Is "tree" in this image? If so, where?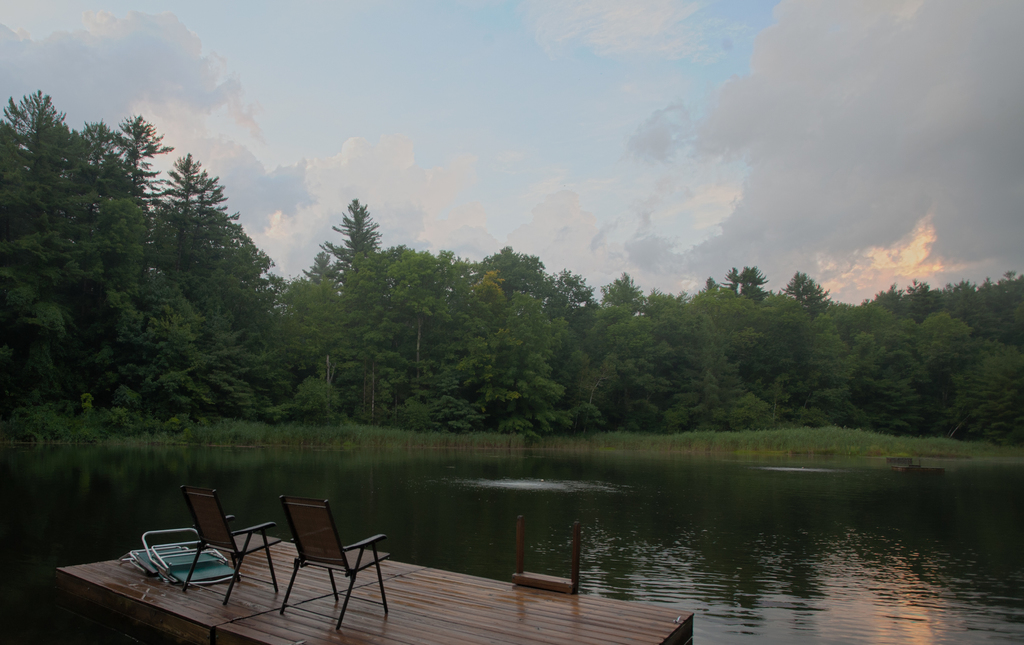
Yes, at 0, 81, 1023, 443.
